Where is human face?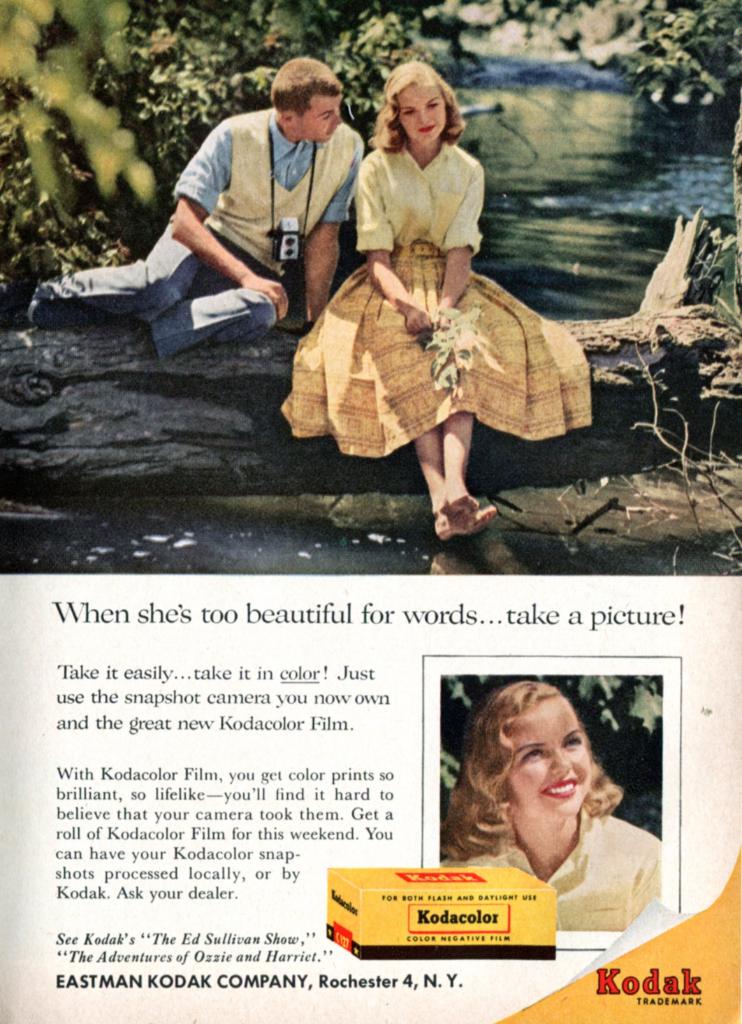
bbox=[400, 79, 444, 142].
